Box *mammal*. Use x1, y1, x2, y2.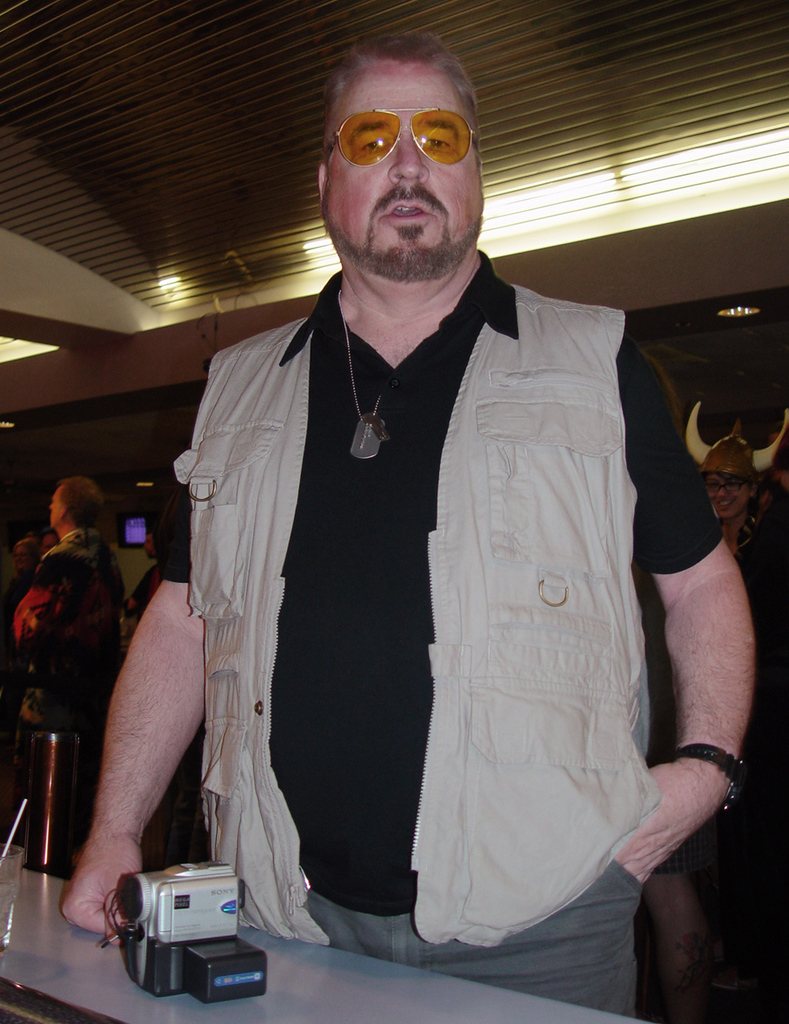
116, 95, 734, 992.
